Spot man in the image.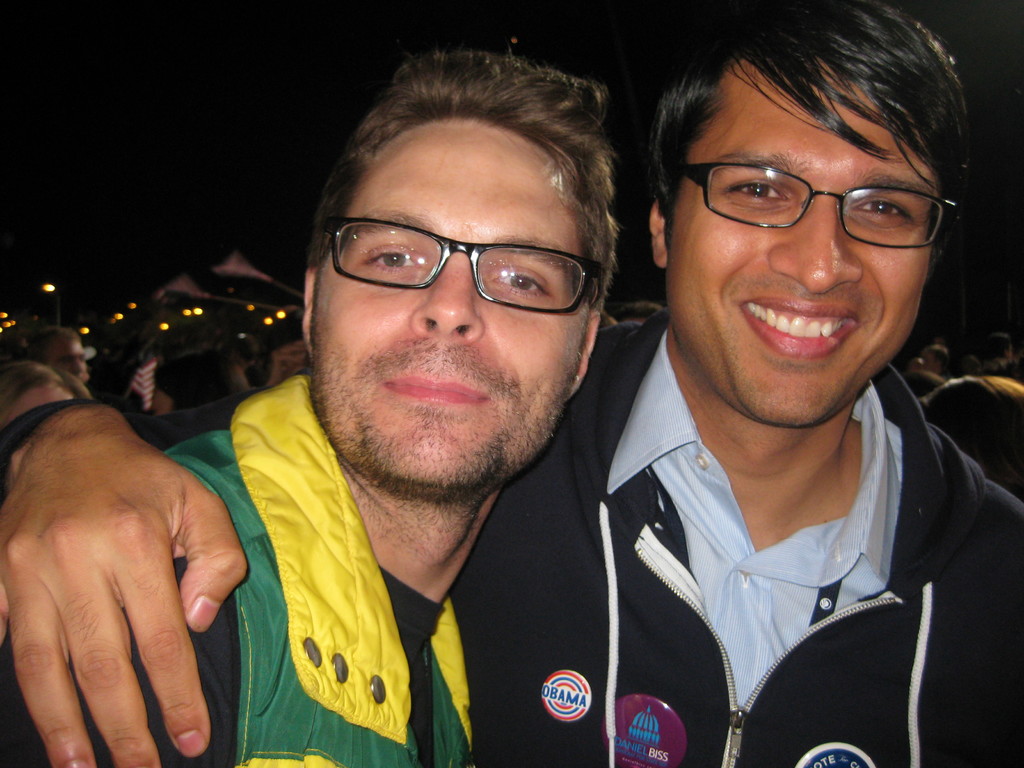
man found at 984,333,1012,373.
